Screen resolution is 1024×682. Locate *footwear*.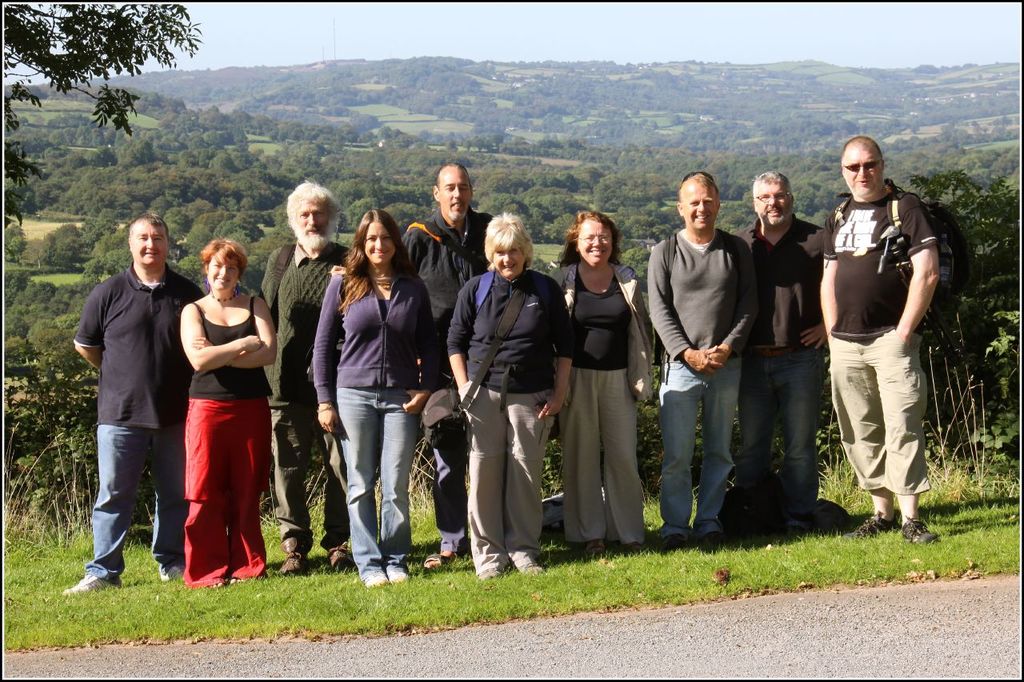
bbox(379, 562, 414, 587).
